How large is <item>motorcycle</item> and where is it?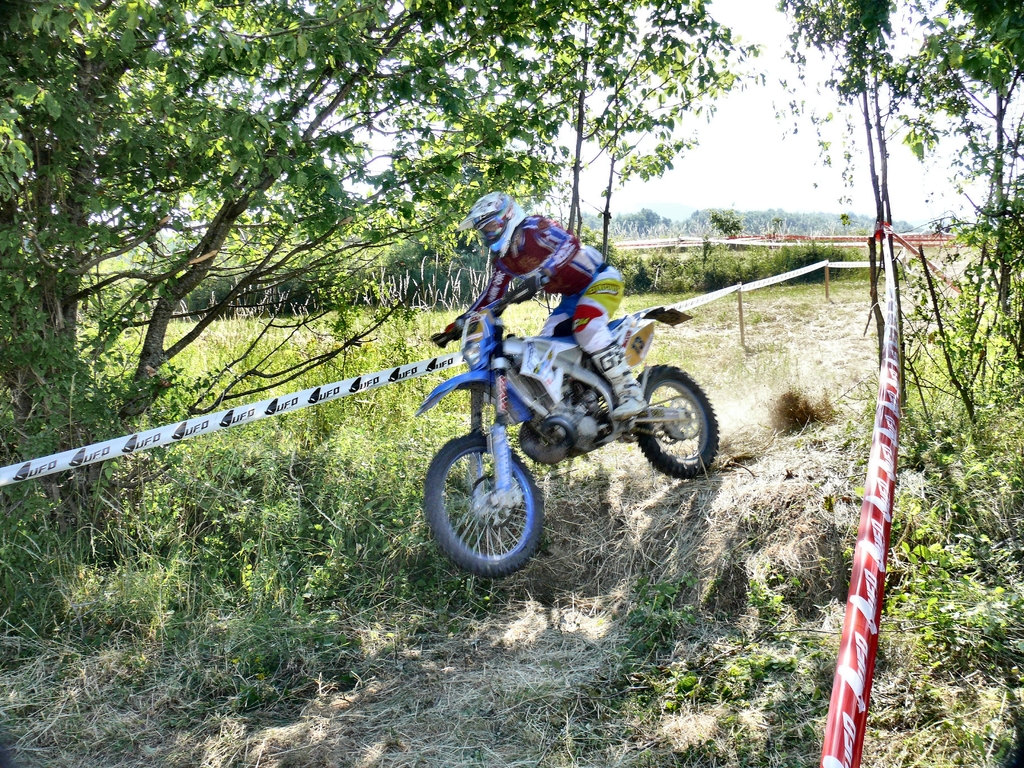
Bounding box: [left=397, top=294, right=721, bottom=573].
